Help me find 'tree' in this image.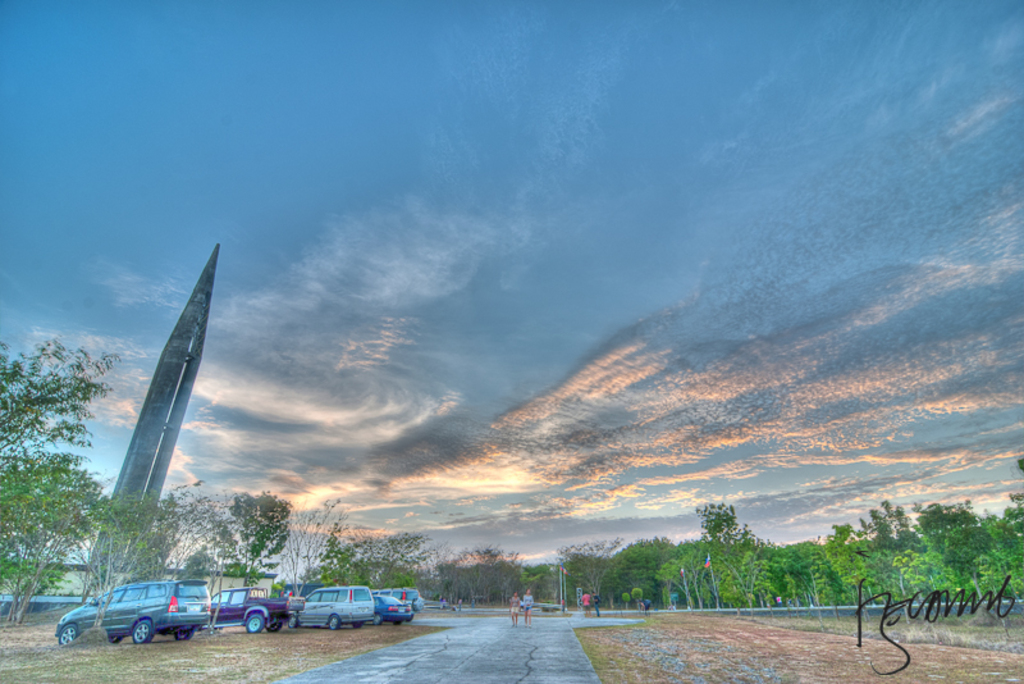
Found it: crop(589, 534, 676, 625).
